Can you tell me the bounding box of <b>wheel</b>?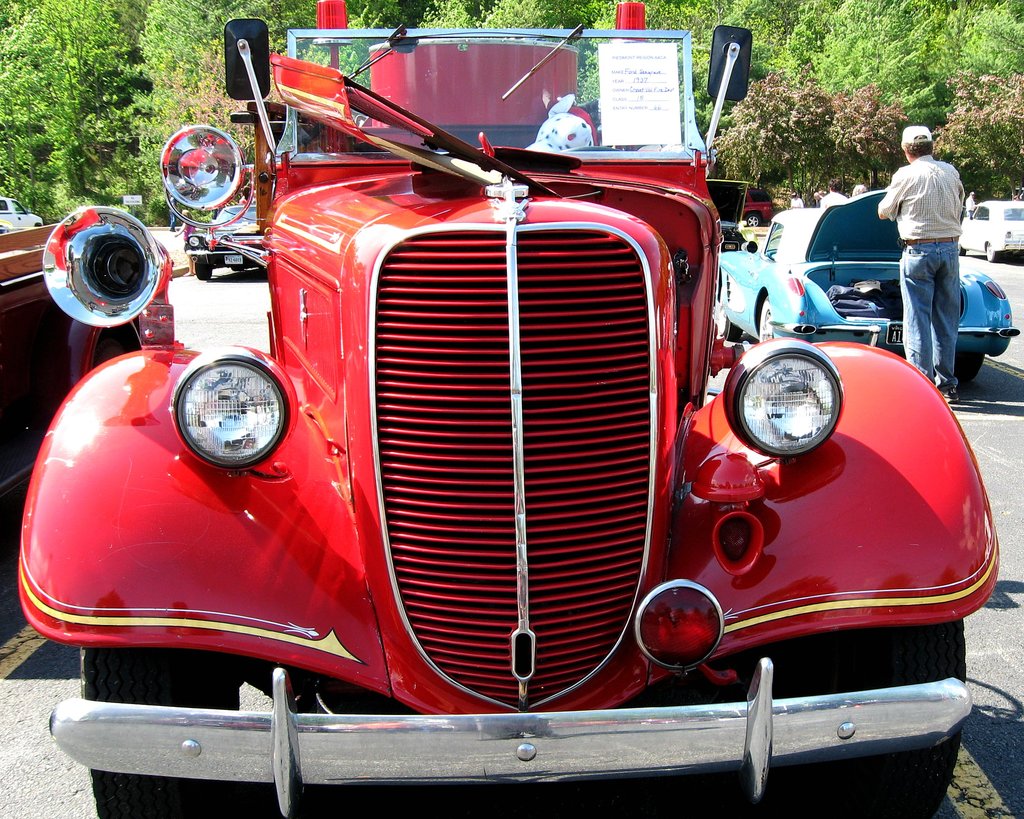
box=[193, 260, 210, 284].
